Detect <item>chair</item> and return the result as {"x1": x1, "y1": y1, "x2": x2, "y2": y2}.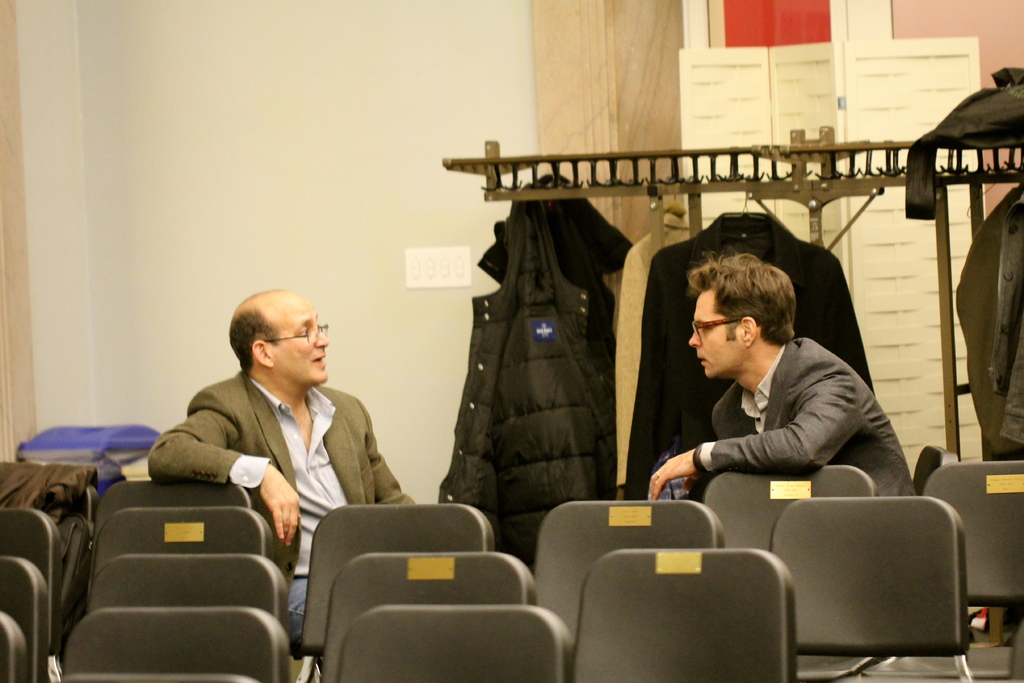
{"x1": 88, "y1": 483, "x2": 252, "y2": 561}.
